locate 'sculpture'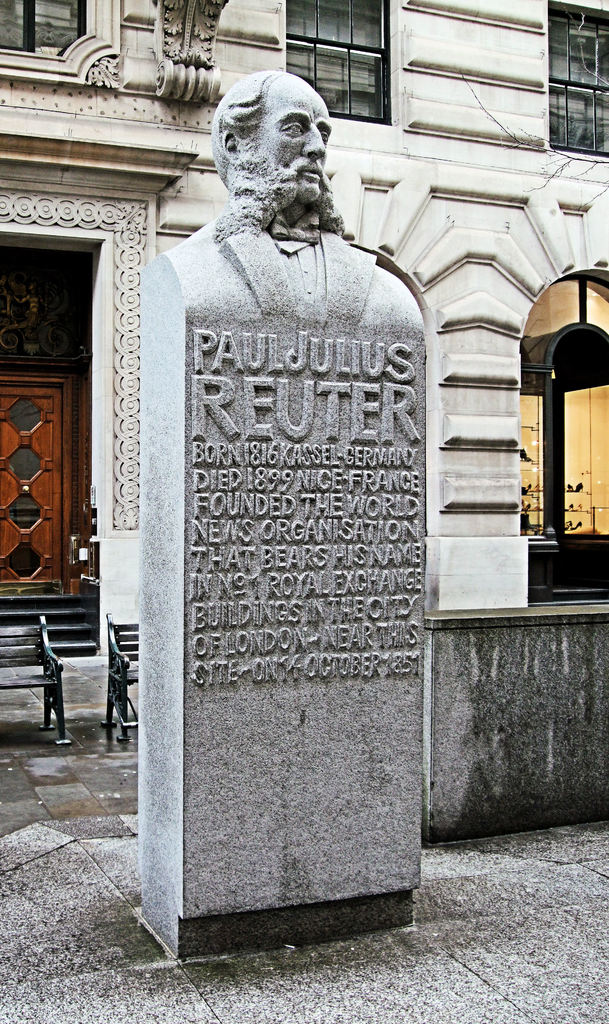
bbox=[178, 67, 353, 246]
